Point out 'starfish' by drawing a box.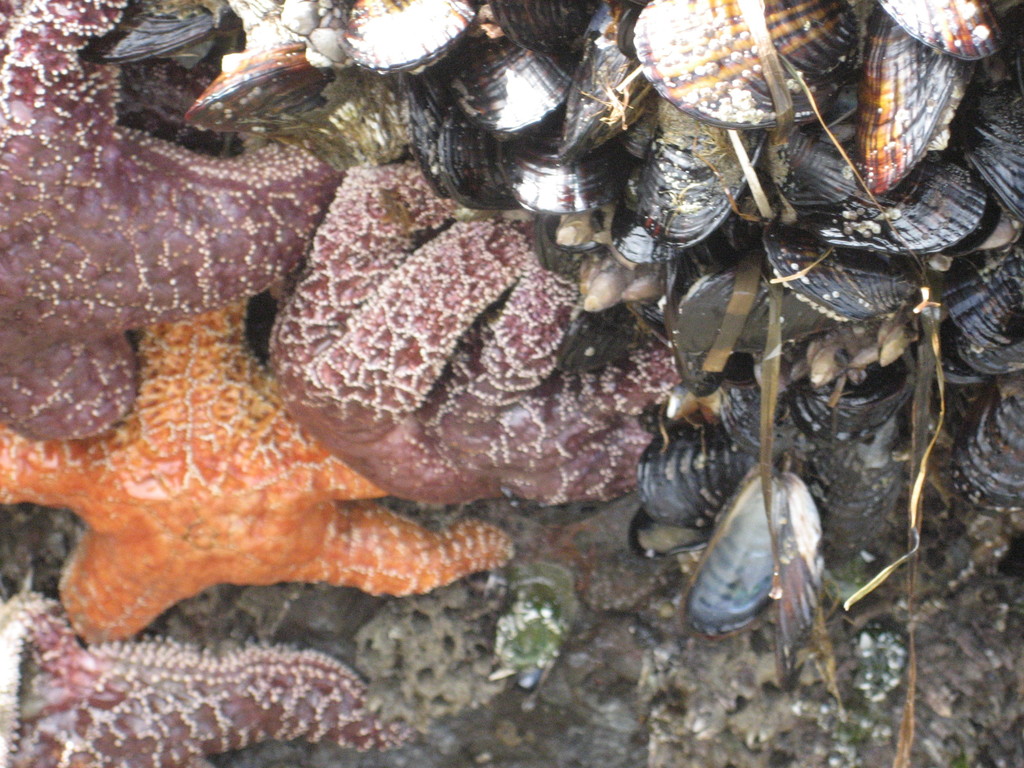
(x1=0, y1=295, x2=516, y2=650).
